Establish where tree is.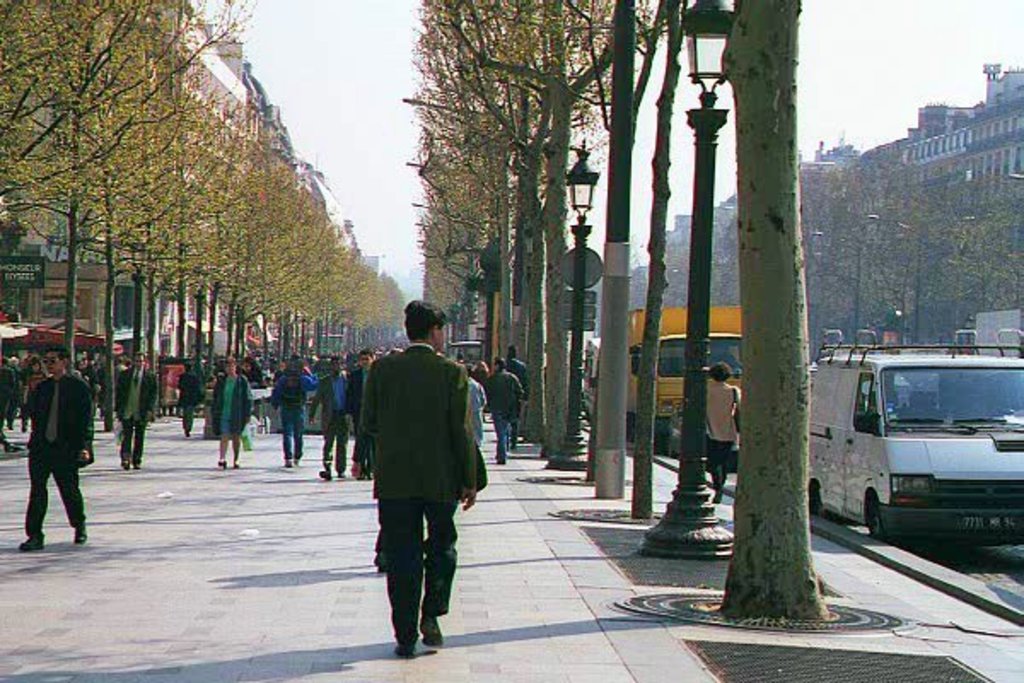
Established at 415, 65, 529, 452.
